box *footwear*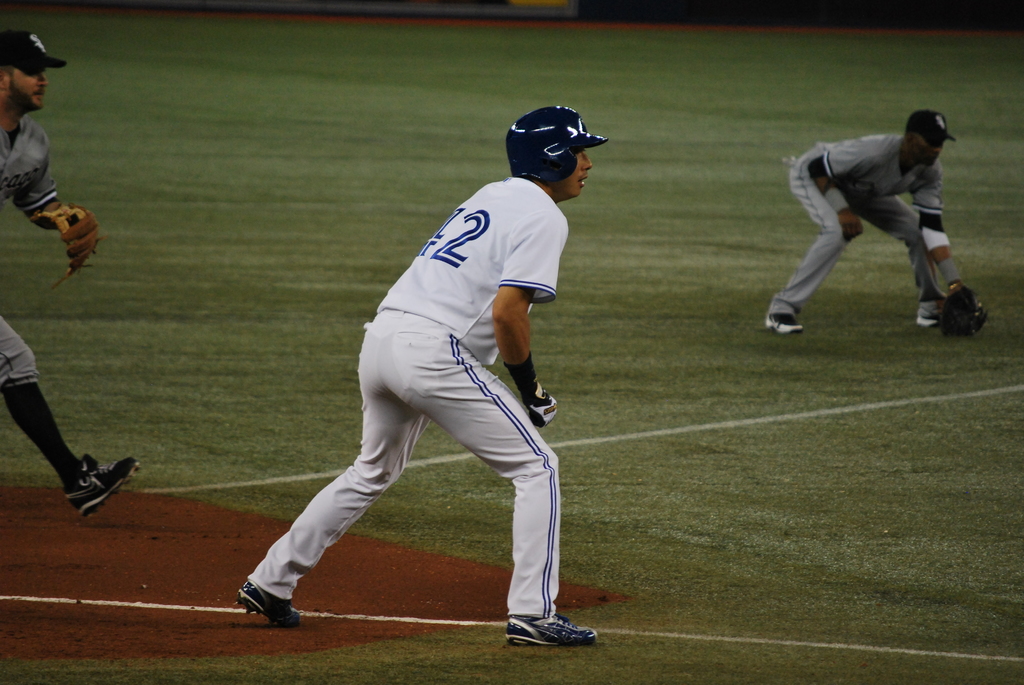
[left=914, top=315, right=938, bottom=332]
